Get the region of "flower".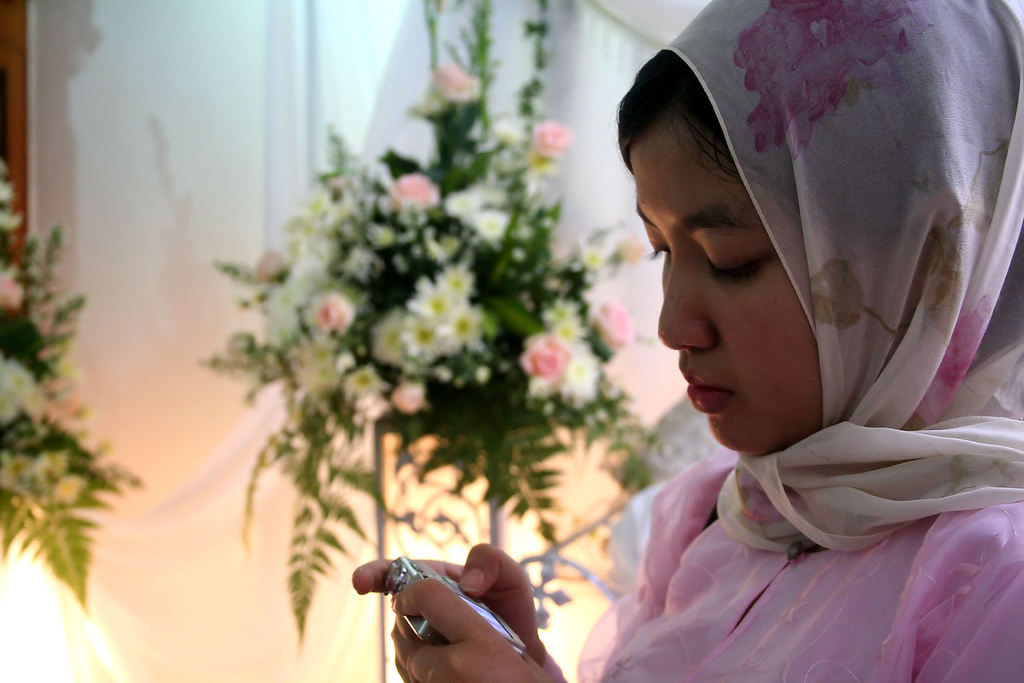
438:57:485:95.
